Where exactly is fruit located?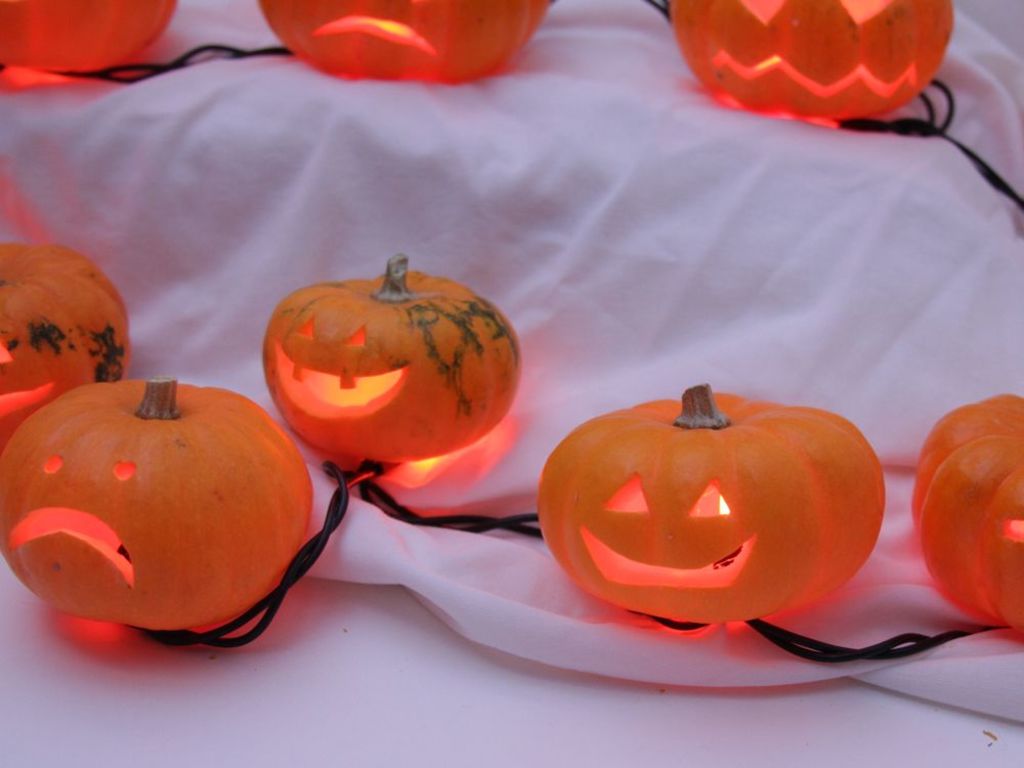
Its bounding box is bbox=(529, 380, 887, 621).
